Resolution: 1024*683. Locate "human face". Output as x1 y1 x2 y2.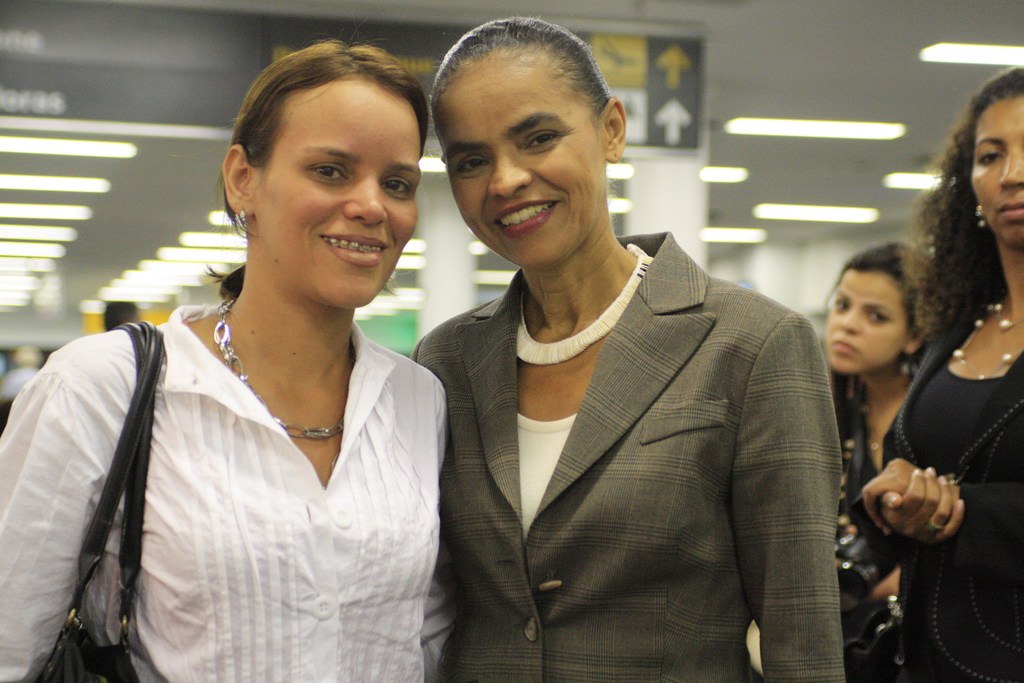
970 99 1023 247.
